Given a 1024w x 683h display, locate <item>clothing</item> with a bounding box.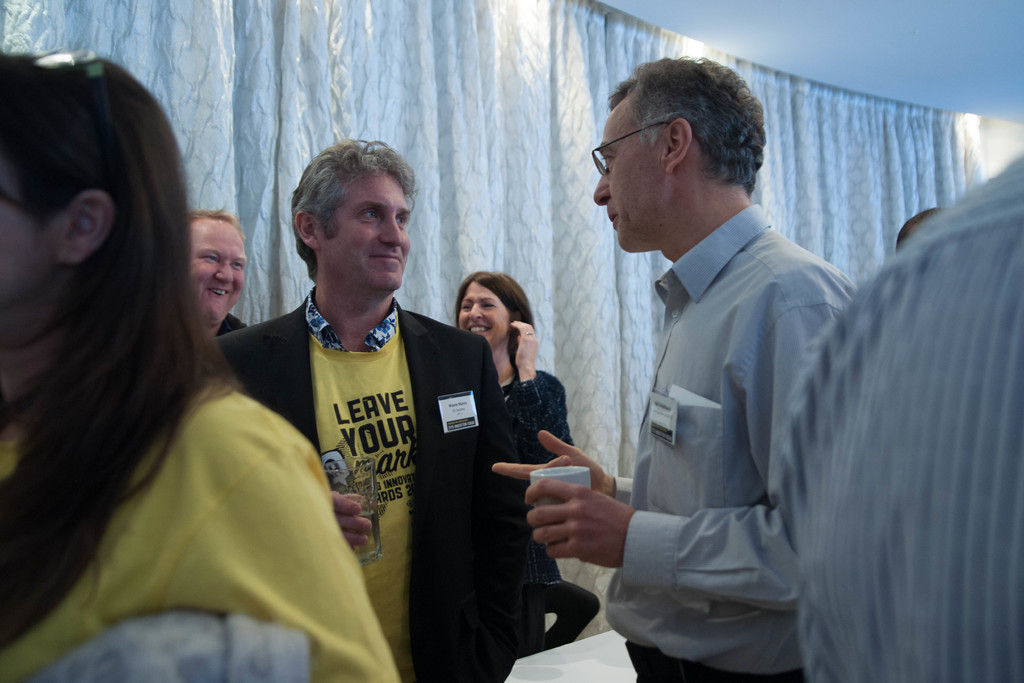
Located: region(227, 293, 532, 682).
